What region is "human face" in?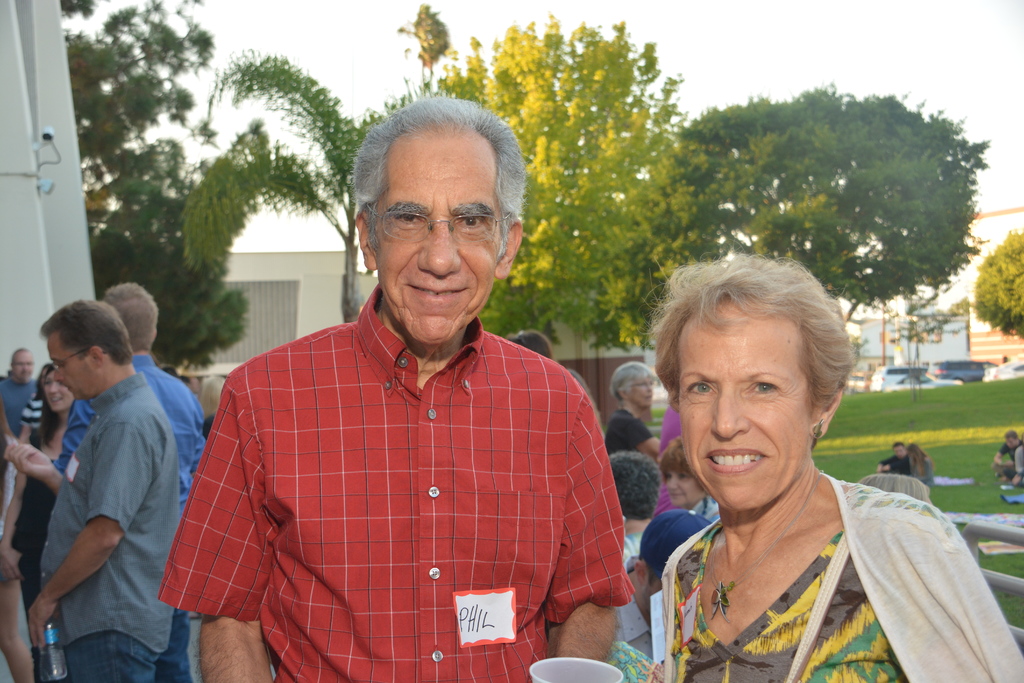
15,352,36,381.
